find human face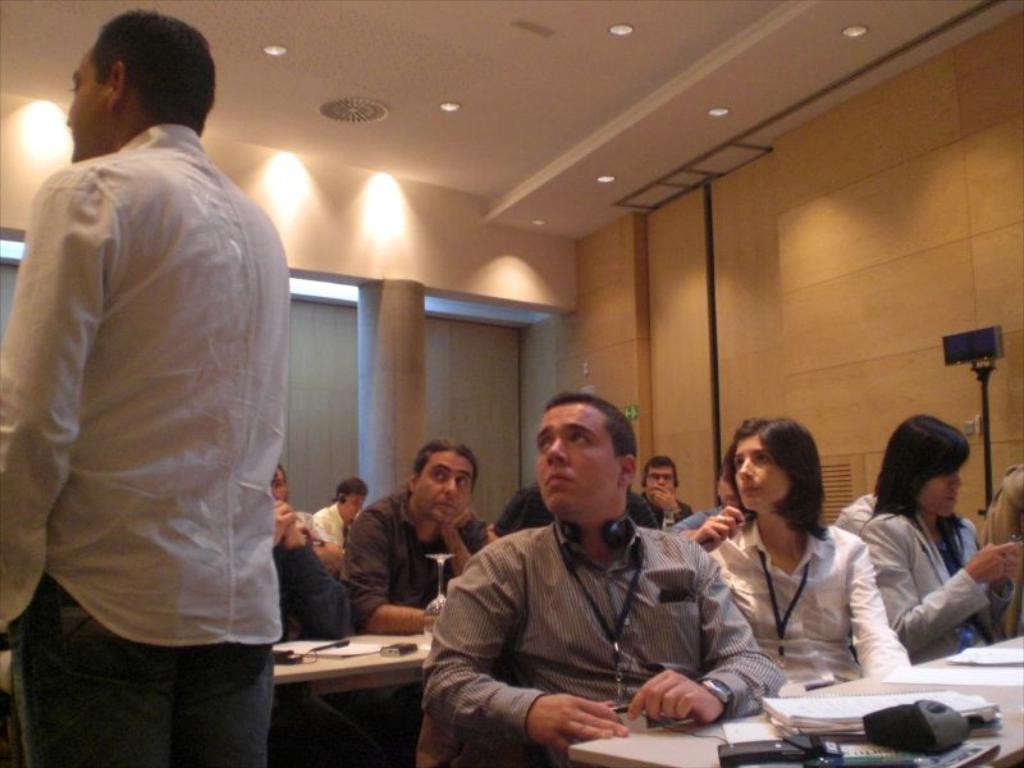
735/436/791/508
